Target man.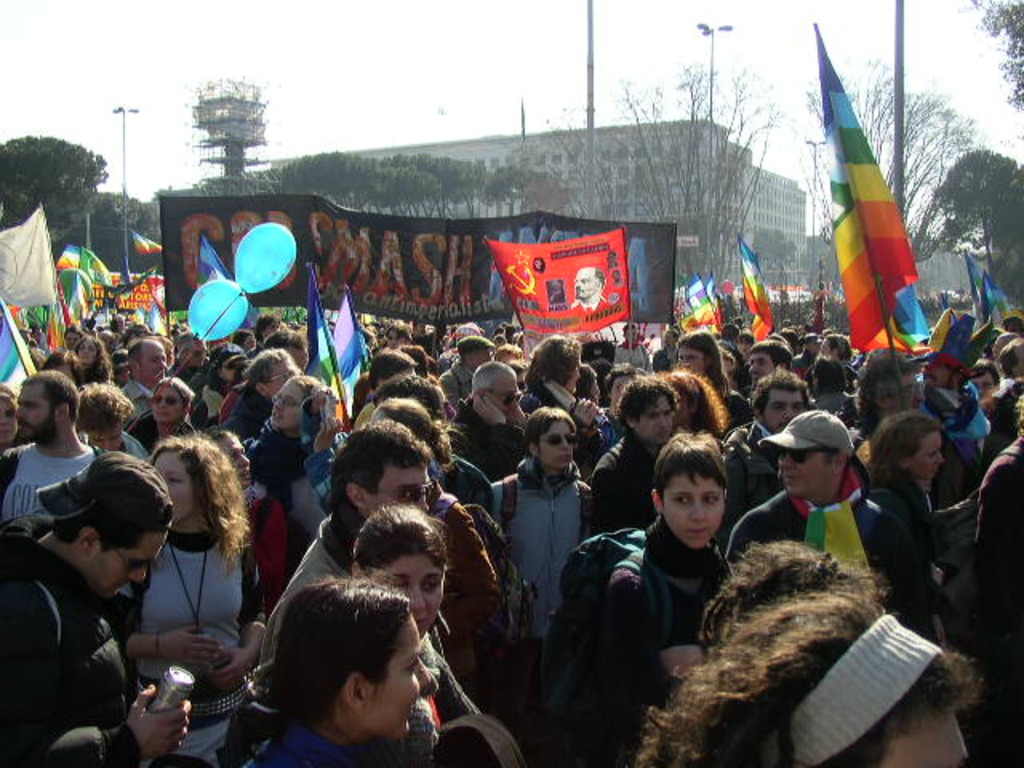
Target region: (left=0, top=371, right=112, bottom=534).
